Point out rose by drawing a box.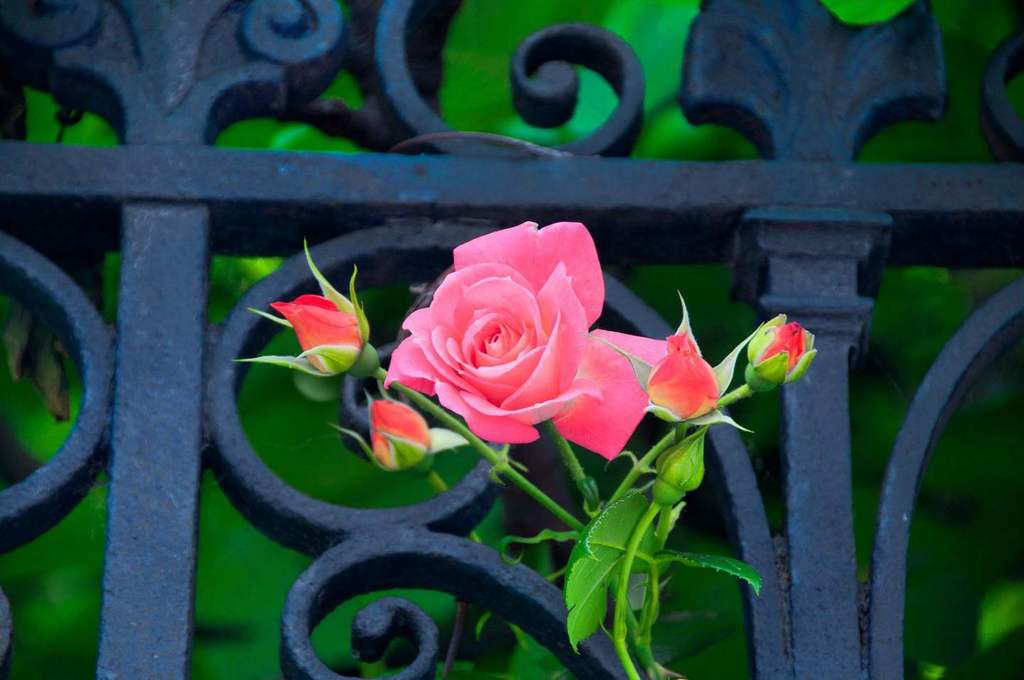
(270, 291, 360, 376).
